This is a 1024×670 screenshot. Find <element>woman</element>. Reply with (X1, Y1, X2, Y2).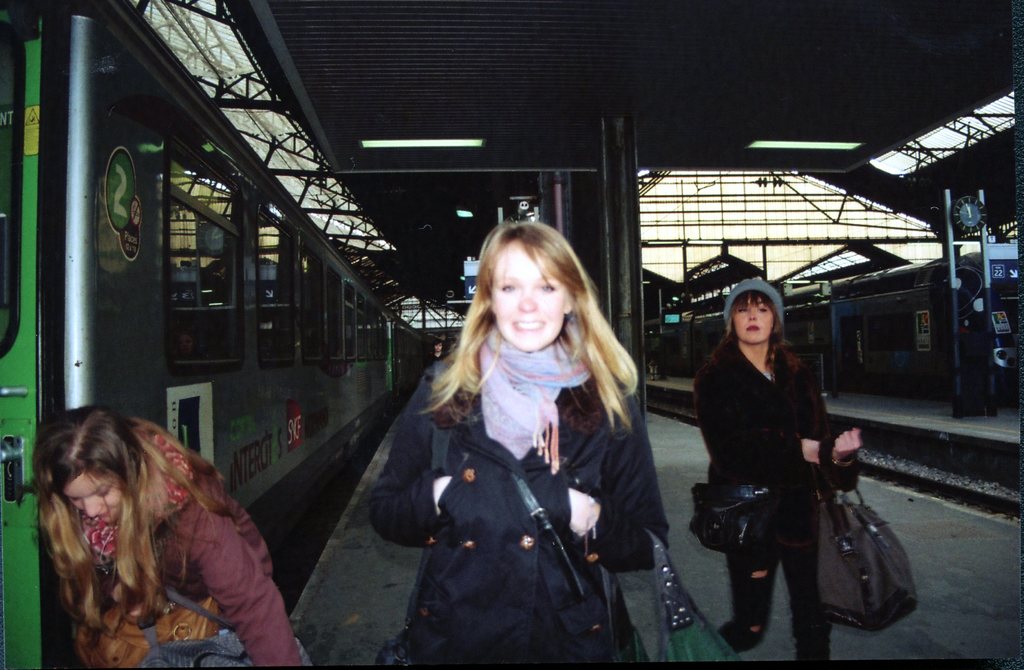
(689, 280, 861, 662).
